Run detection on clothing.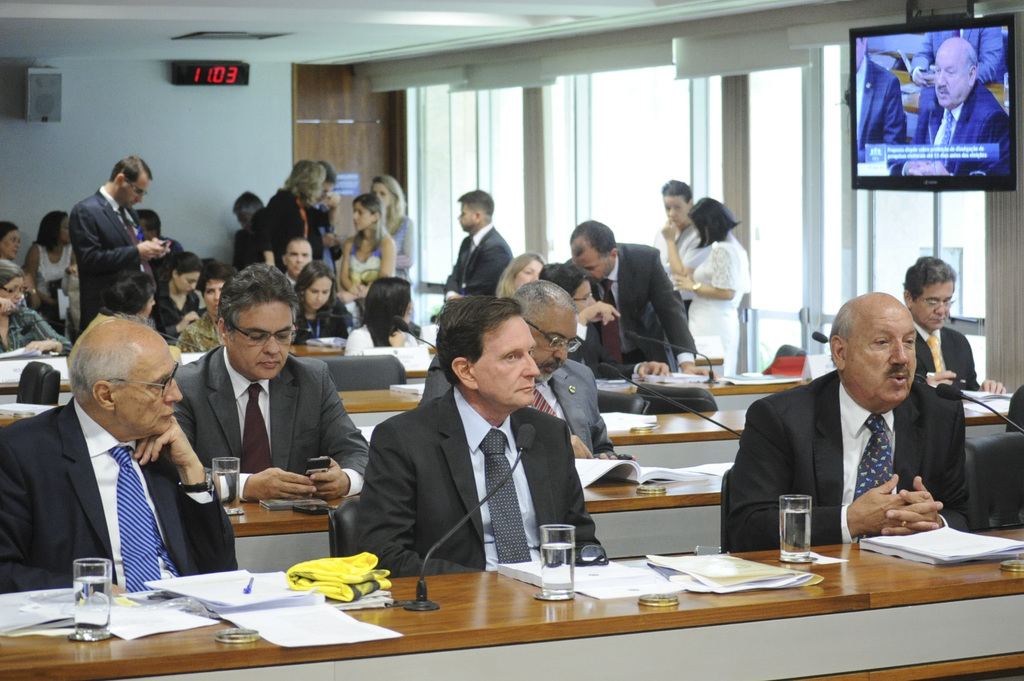
Result: [36, 238, 72, 333].
